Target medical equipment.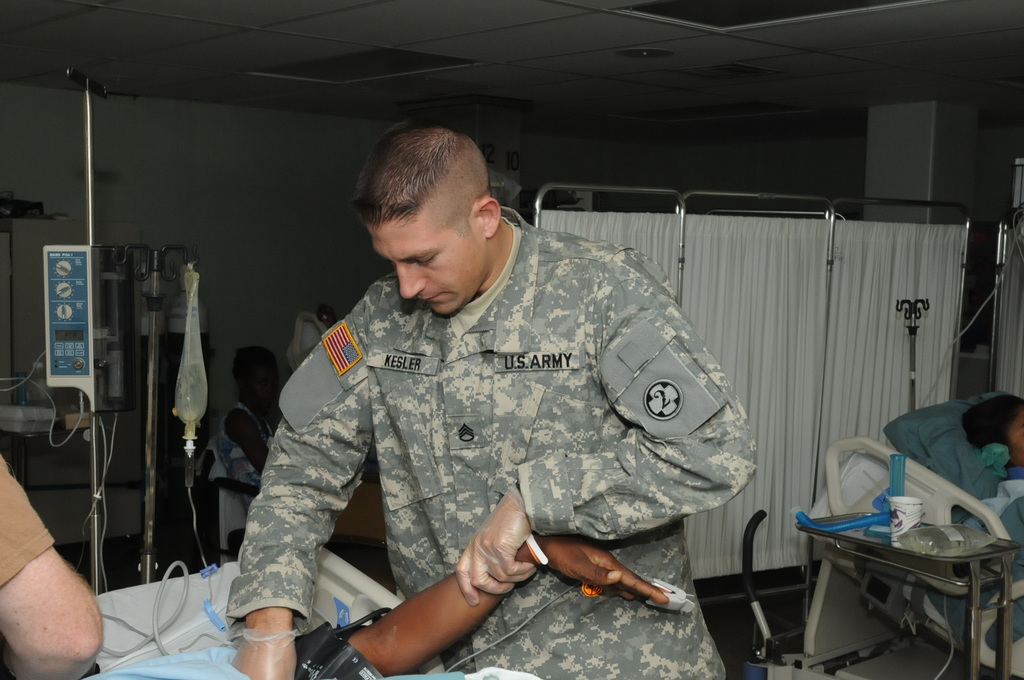
Target region: (left=897, top=297, right=934, bottom=410).
